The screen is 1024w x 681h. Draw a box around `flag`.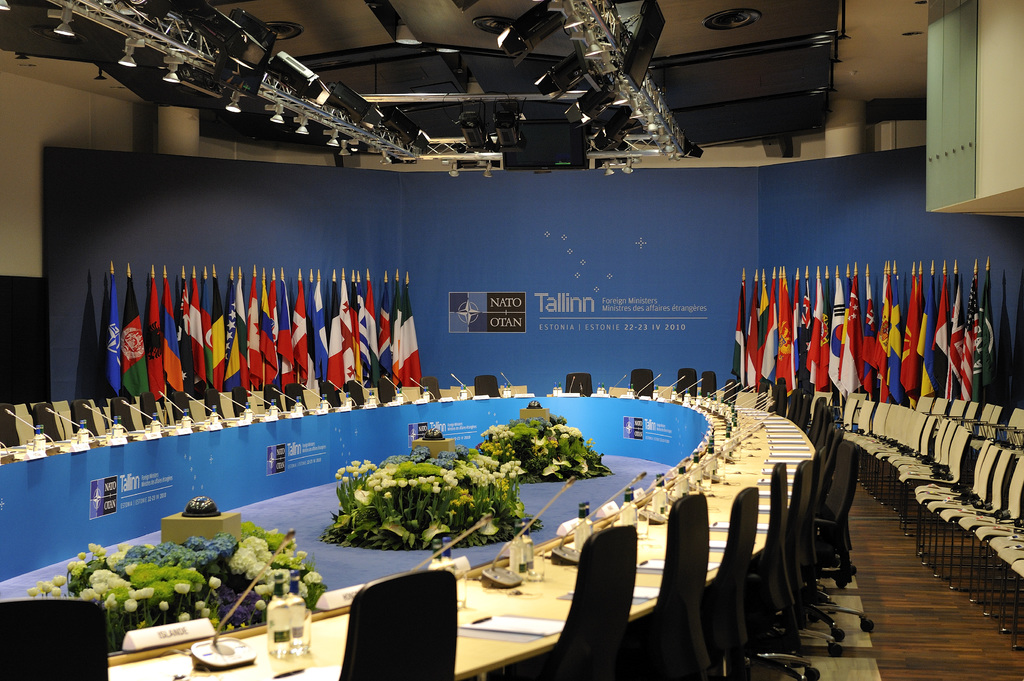
(x1=377, y1=271, x2=391, y2=401).
